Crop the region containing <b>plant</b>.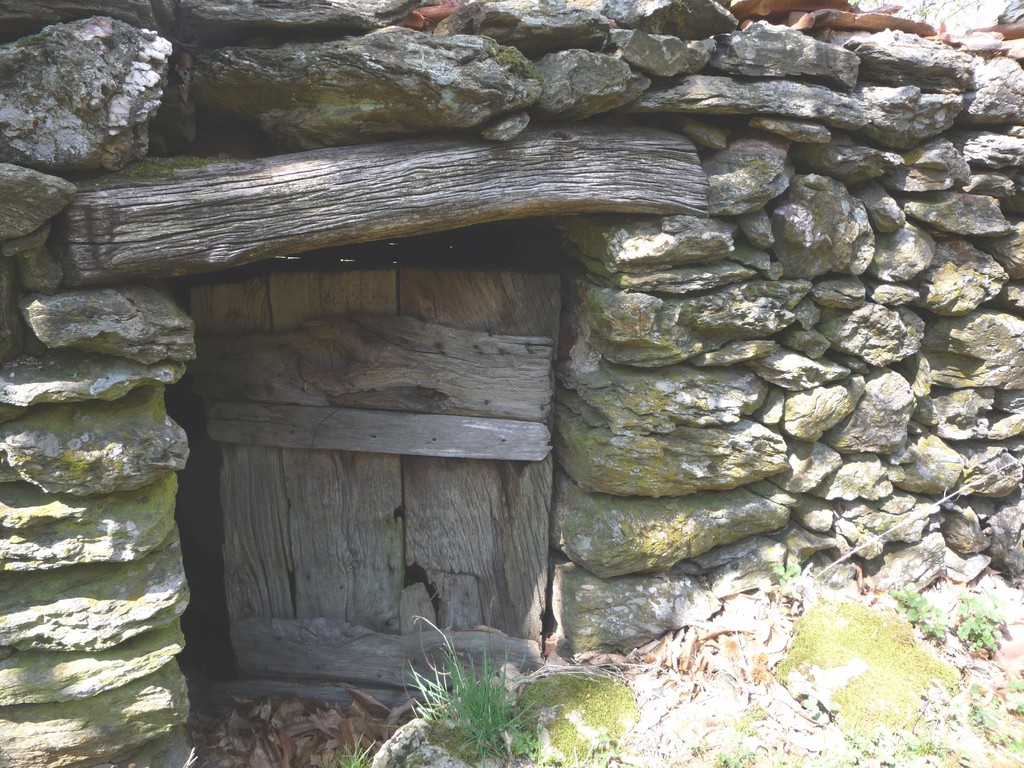
Crop region: 397, 595, 530, 767.
